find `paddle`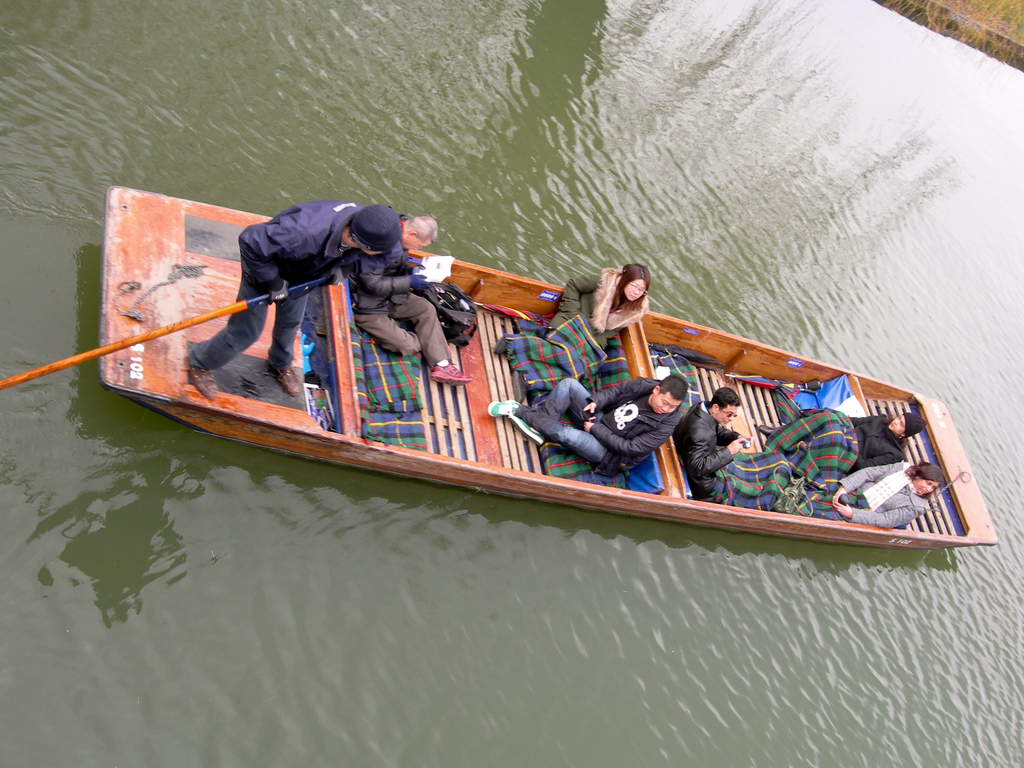
{"x1": 0, "y1": 273, "x2": 331, "y2": 390}
